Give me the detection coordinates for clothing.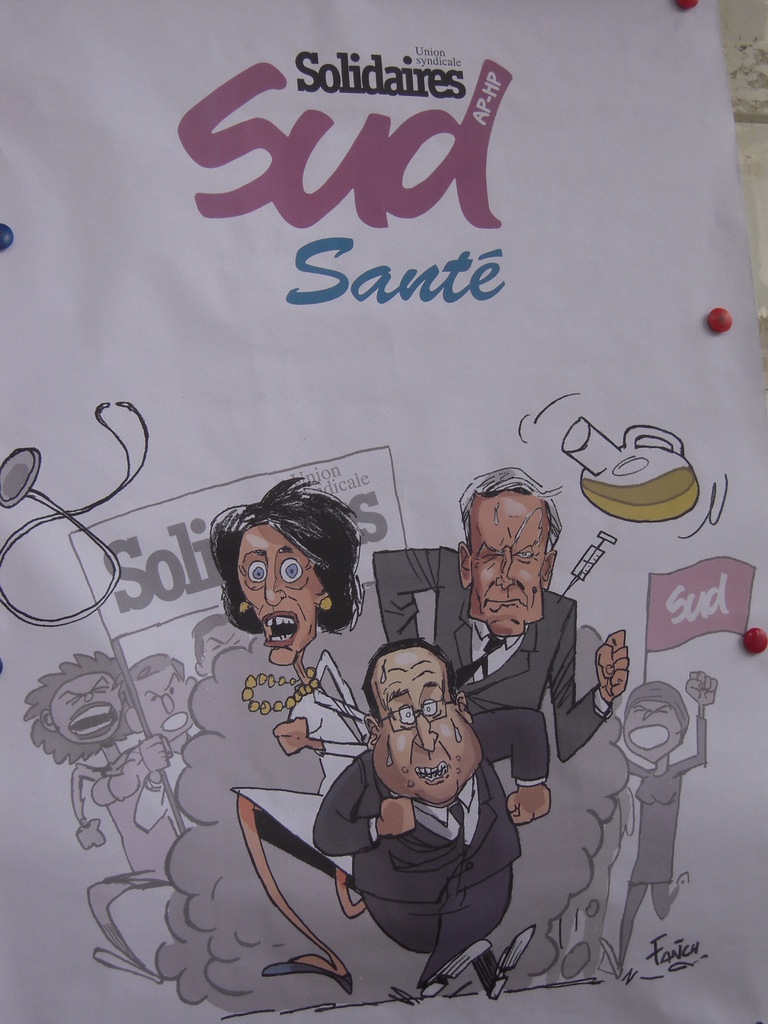
x1=621 y1=755 x2=673 y2=893.
